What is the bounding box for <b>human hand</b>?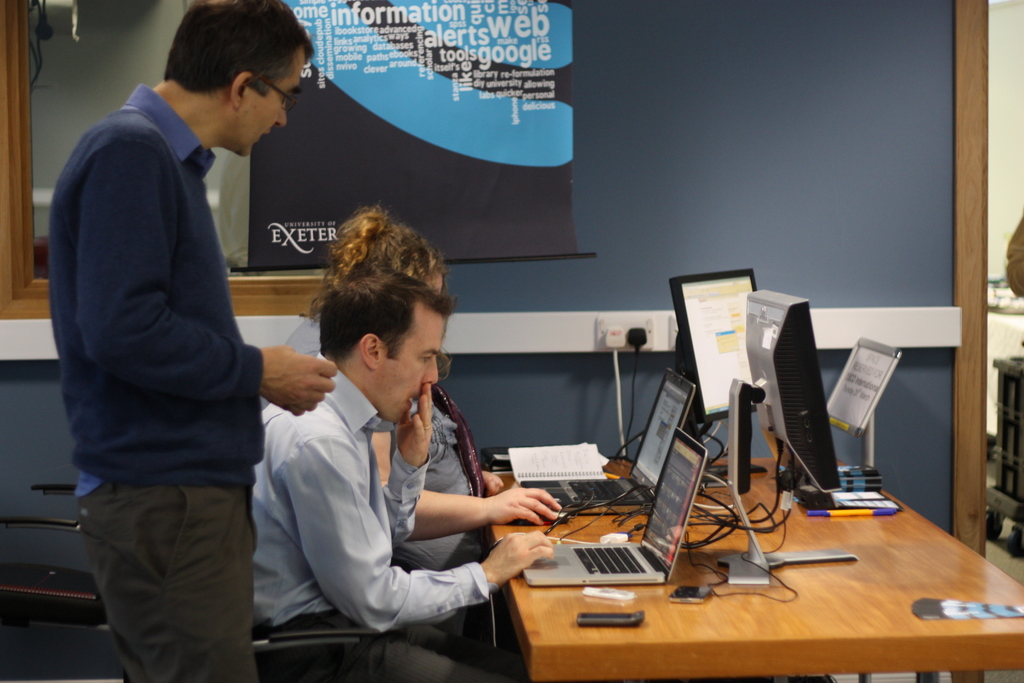
393/379/433/469.
